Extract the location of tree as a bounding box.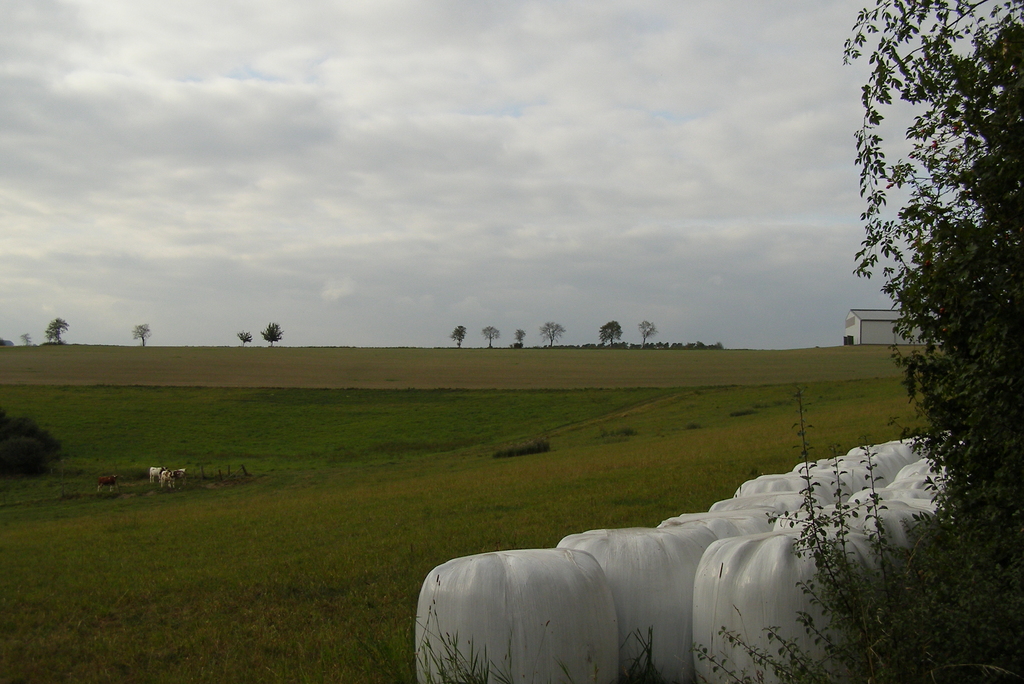
l=481, t=318, r=500, b=352.
